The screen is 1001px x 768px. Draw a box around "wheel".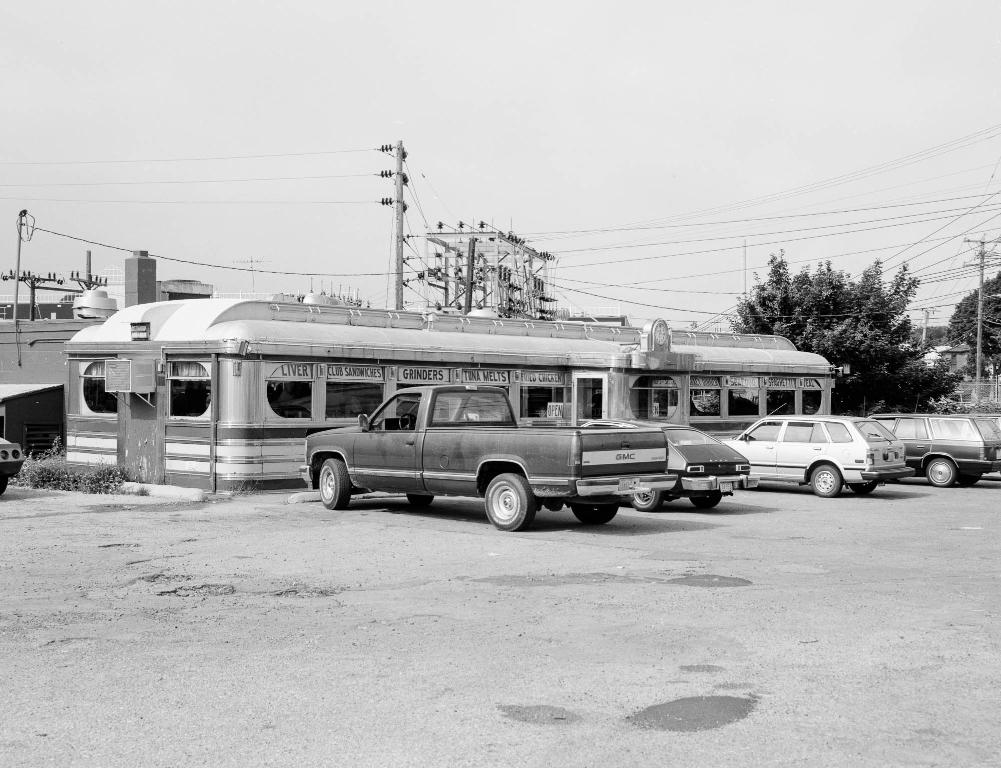
959, 473, 980, 486.
